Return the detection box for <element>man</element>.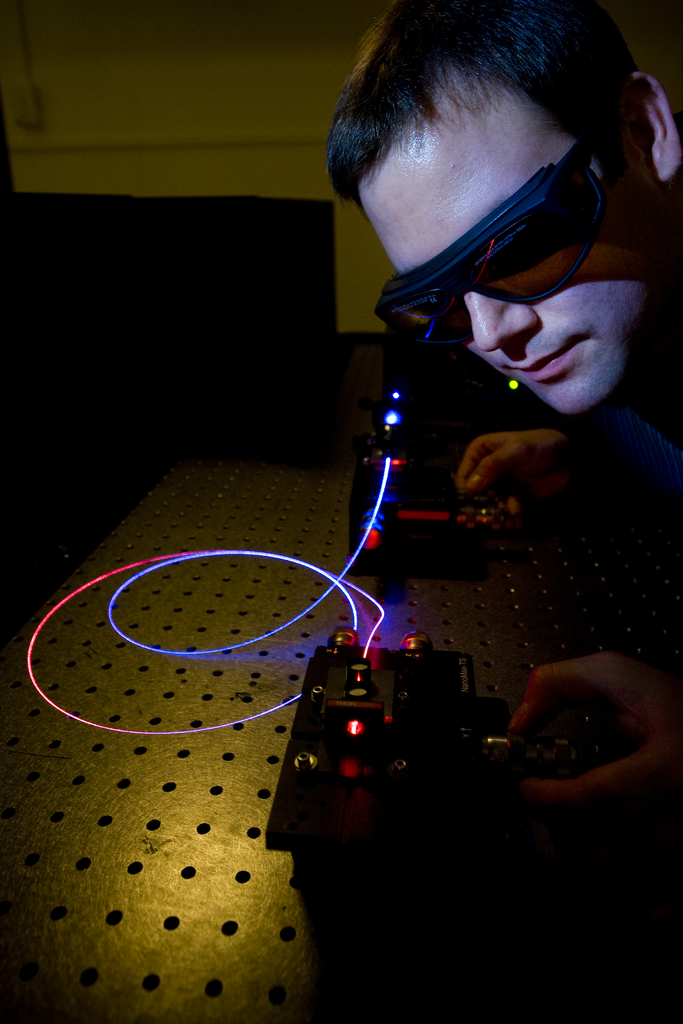
<bbox>161, 30, 682, 706</bbox>.
